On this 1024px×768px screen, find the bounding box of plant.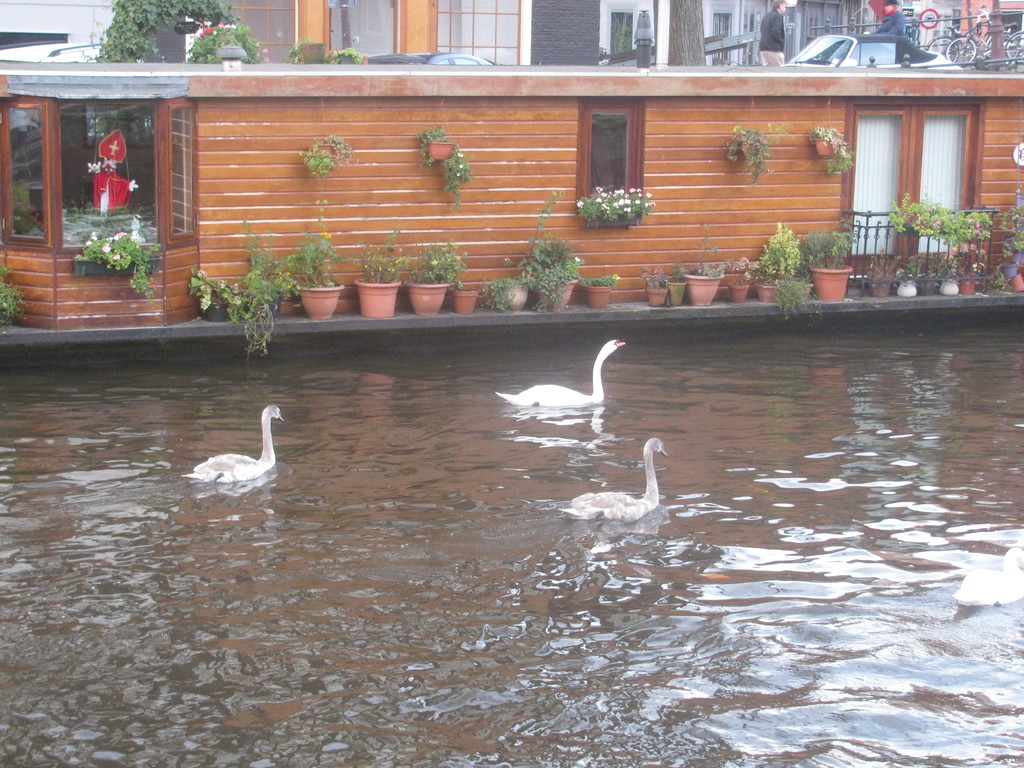
Bounding box: 244:210:304:308.
